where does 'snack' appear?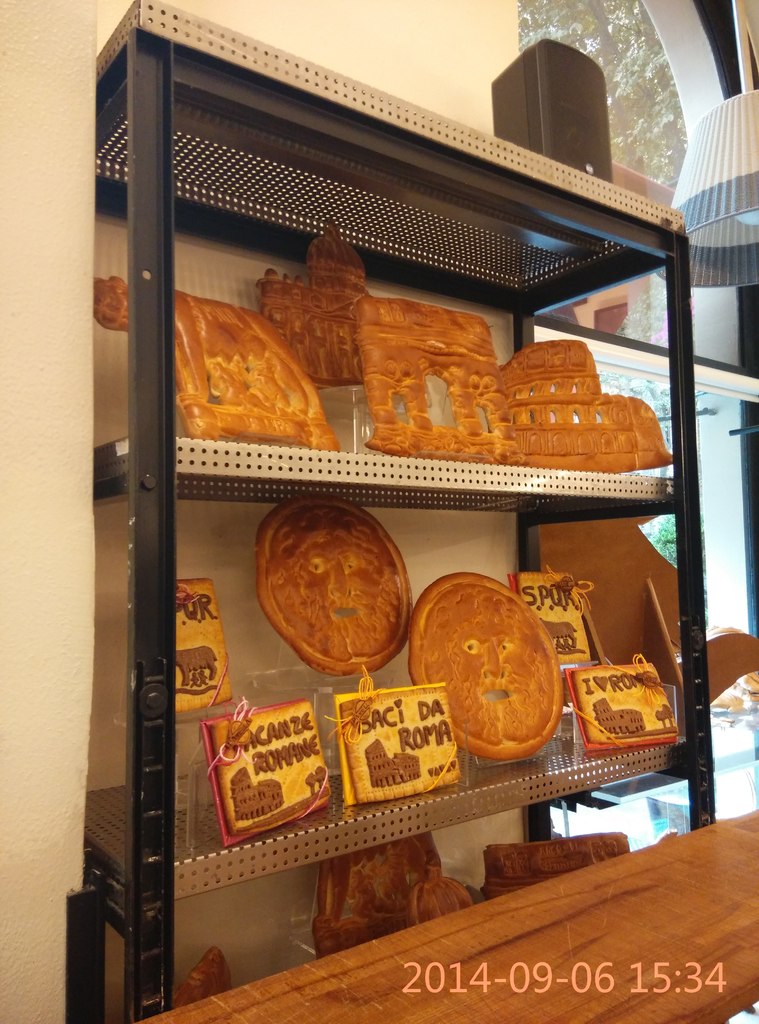
Appears at bbox(165, 284, 340, 449).
